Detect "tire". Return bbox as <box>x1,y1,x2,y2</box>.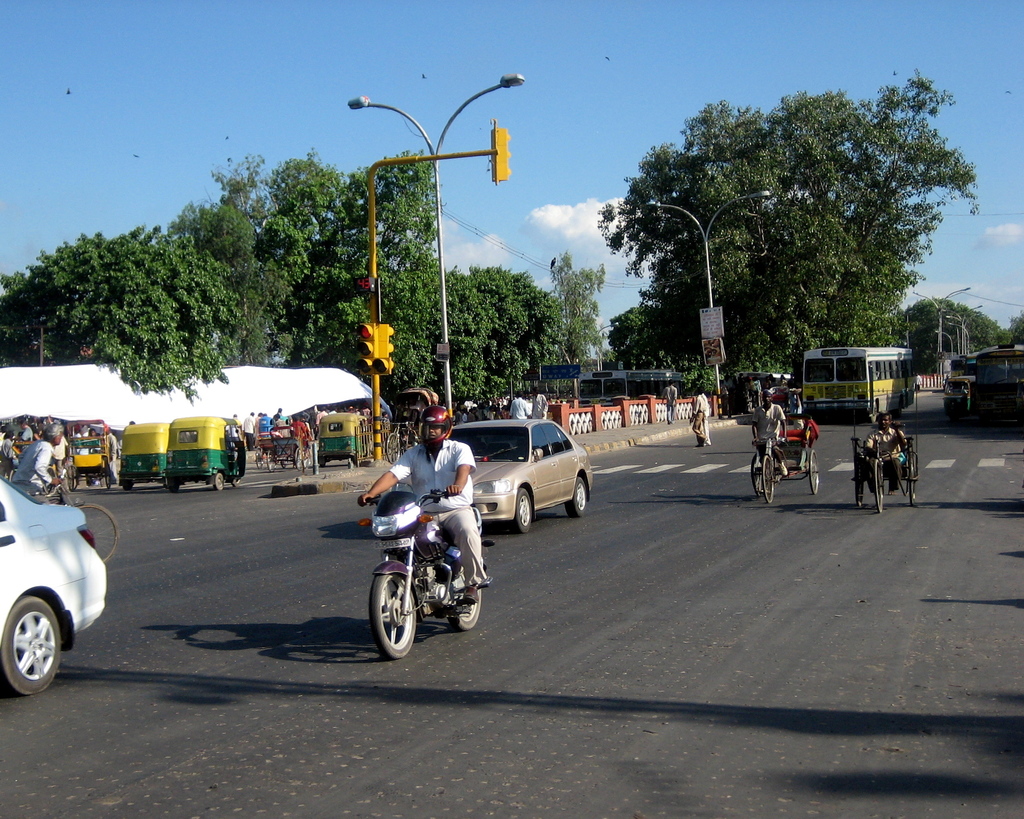
<box>566,477,589,514</box>.
